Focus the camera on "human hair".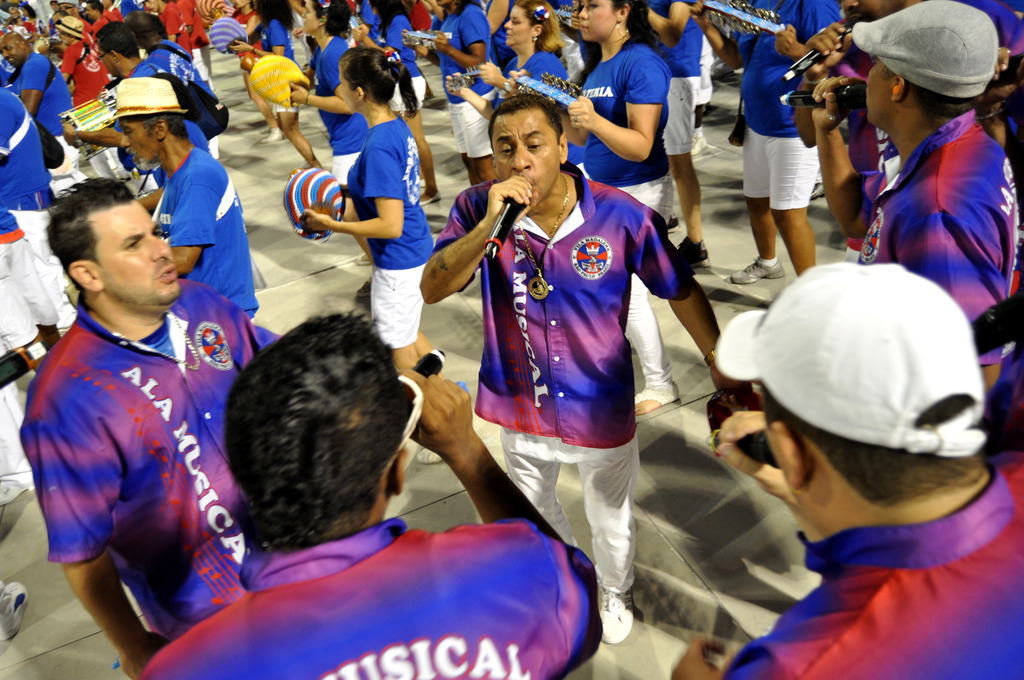
Focus region: crop(486, 94, 564, 157).
